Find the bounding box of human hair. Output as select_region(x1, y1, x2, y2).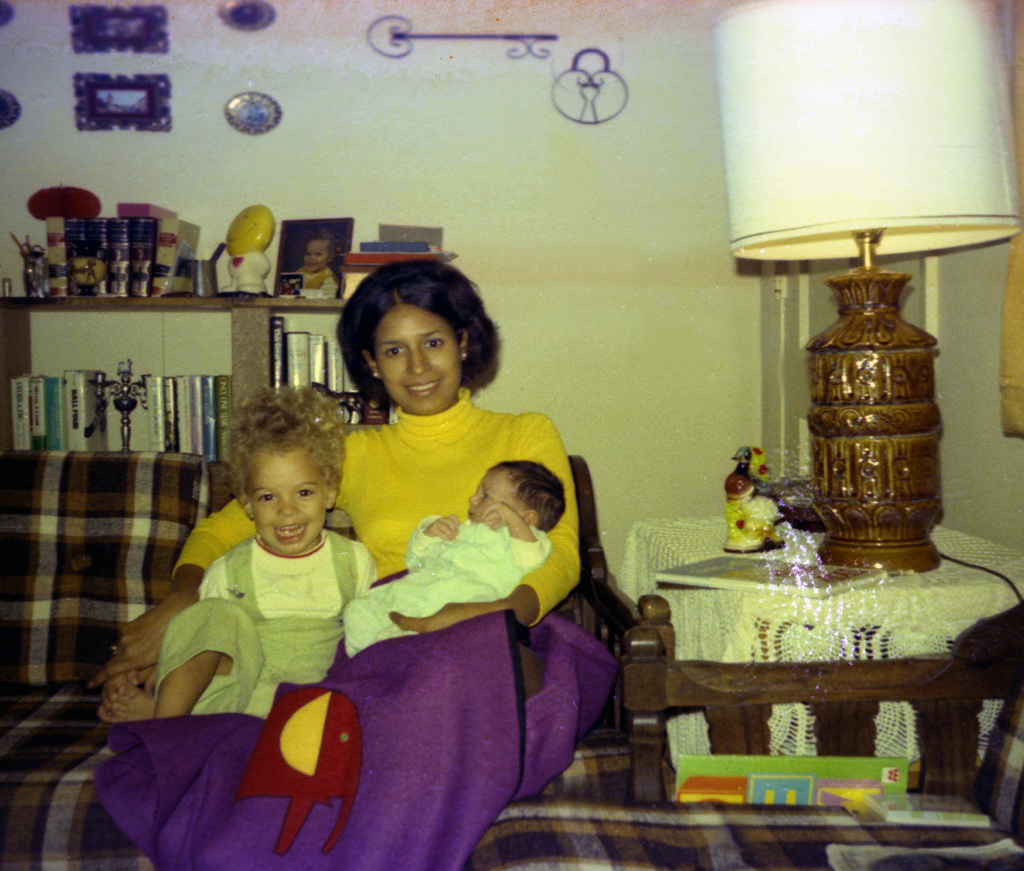
select_region(488, 462, 568, 532).
